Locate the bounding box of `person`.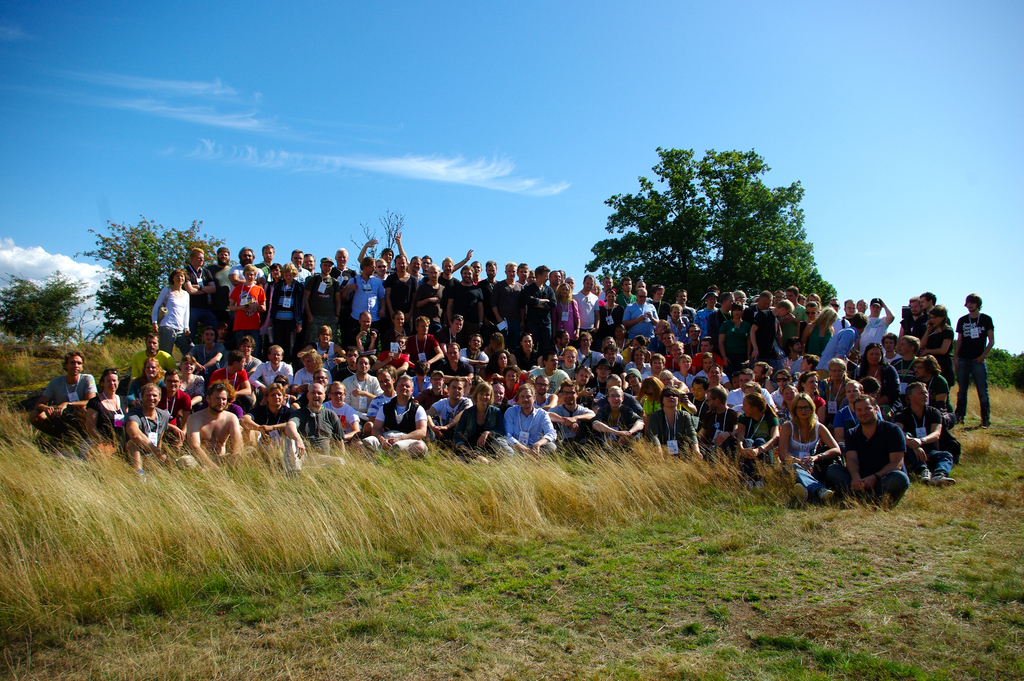
Bounding box: {"left": 444, "top": 264, "right": 486, "bottom": 339}.
